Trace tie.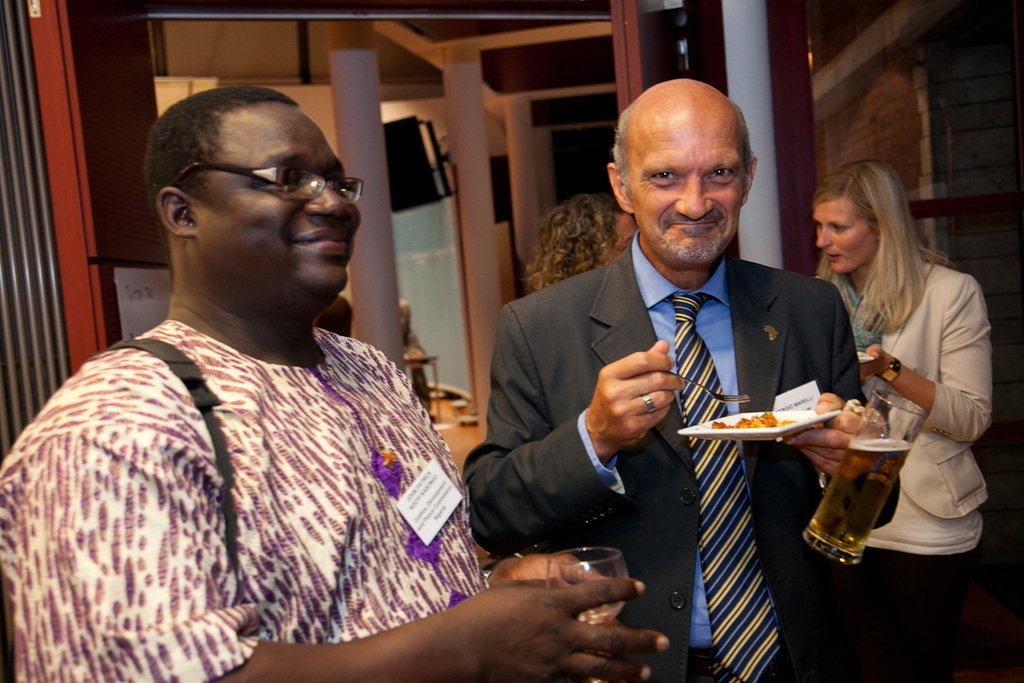
Traced to {"x1": 650, "y1": 291, "x2": 787, "y2": 682}.
